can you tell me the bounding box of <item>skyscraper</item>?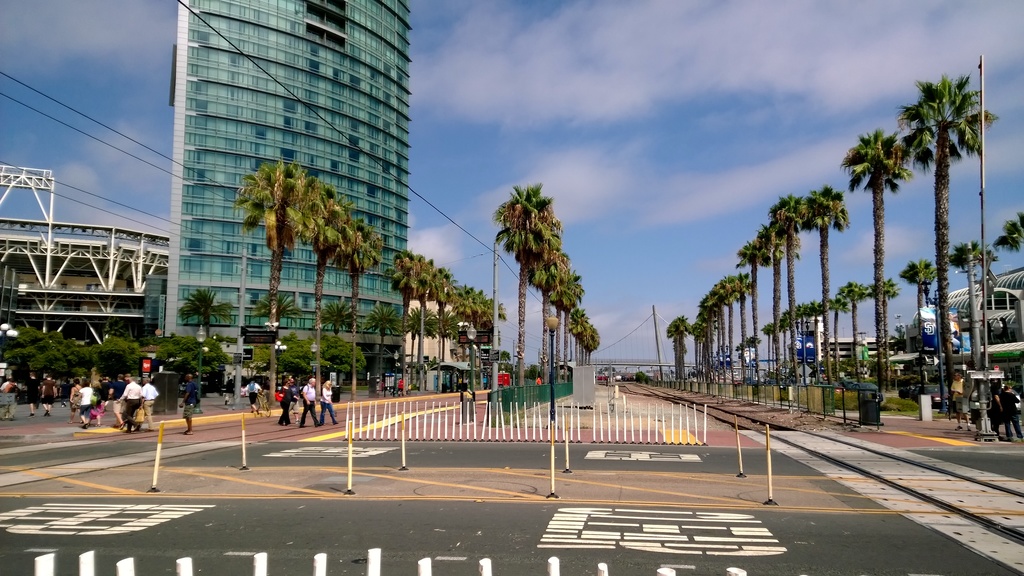
region(167, 15, 419, 290).
